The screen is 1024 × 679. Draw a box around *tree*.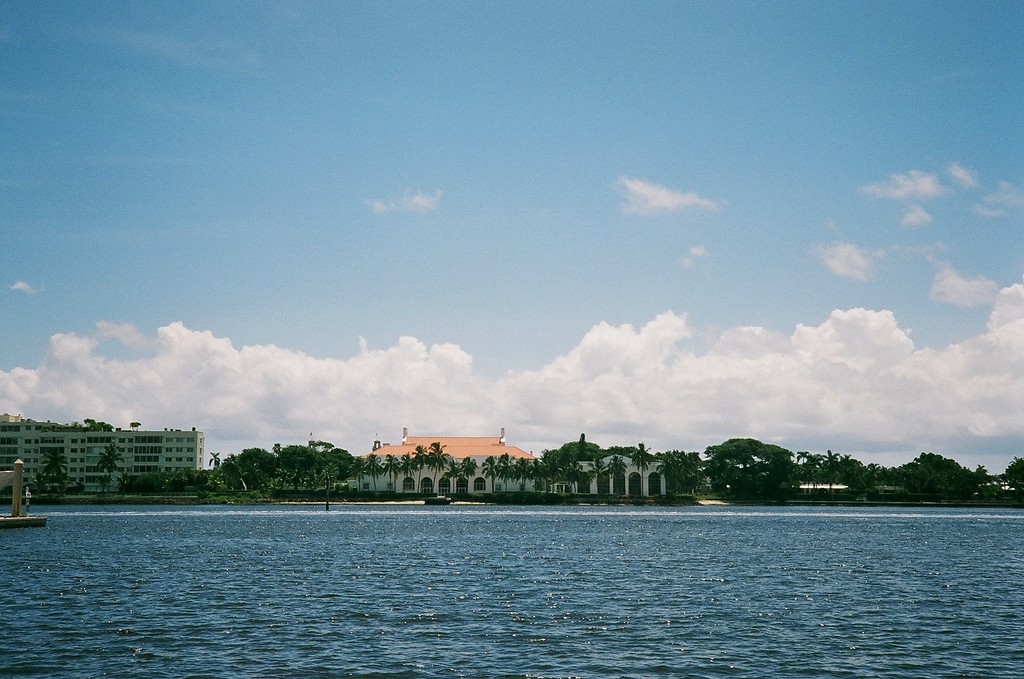
428:439:454:501.
